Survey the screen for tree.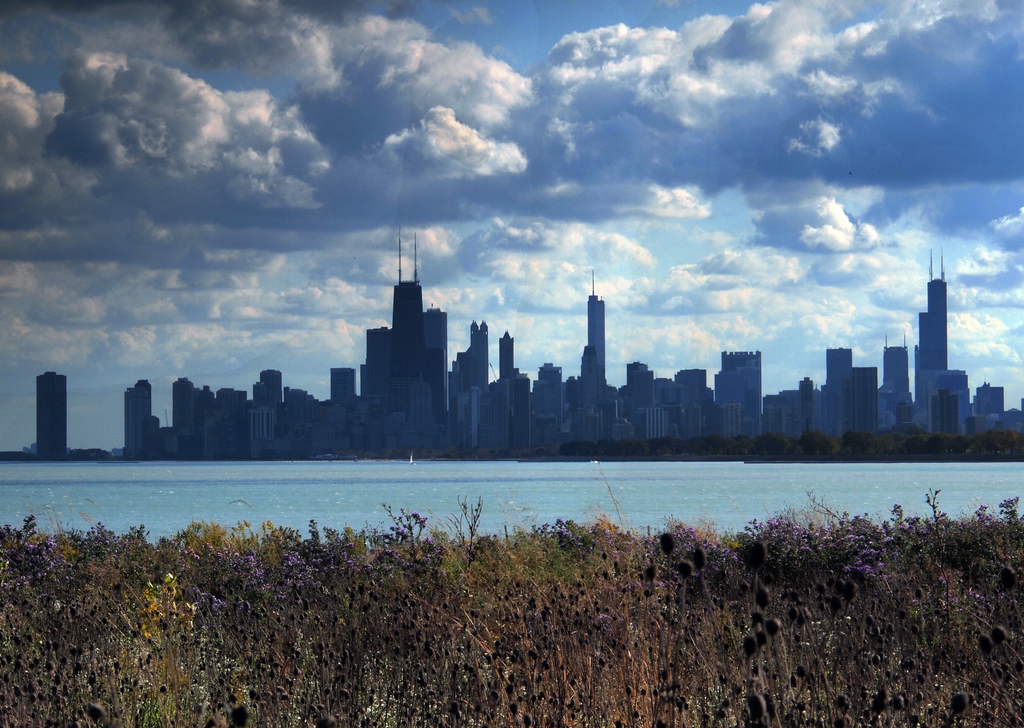
Survey found: region(799, 432, 838, 458).
